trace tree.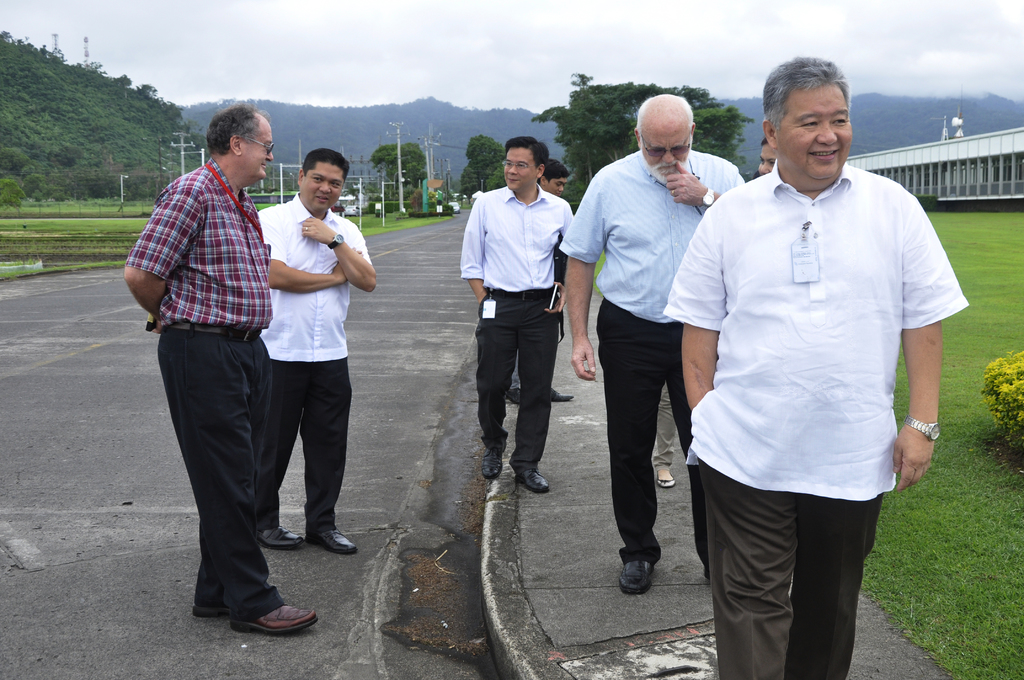
Traced to <box>369,142,427,197</box>.
